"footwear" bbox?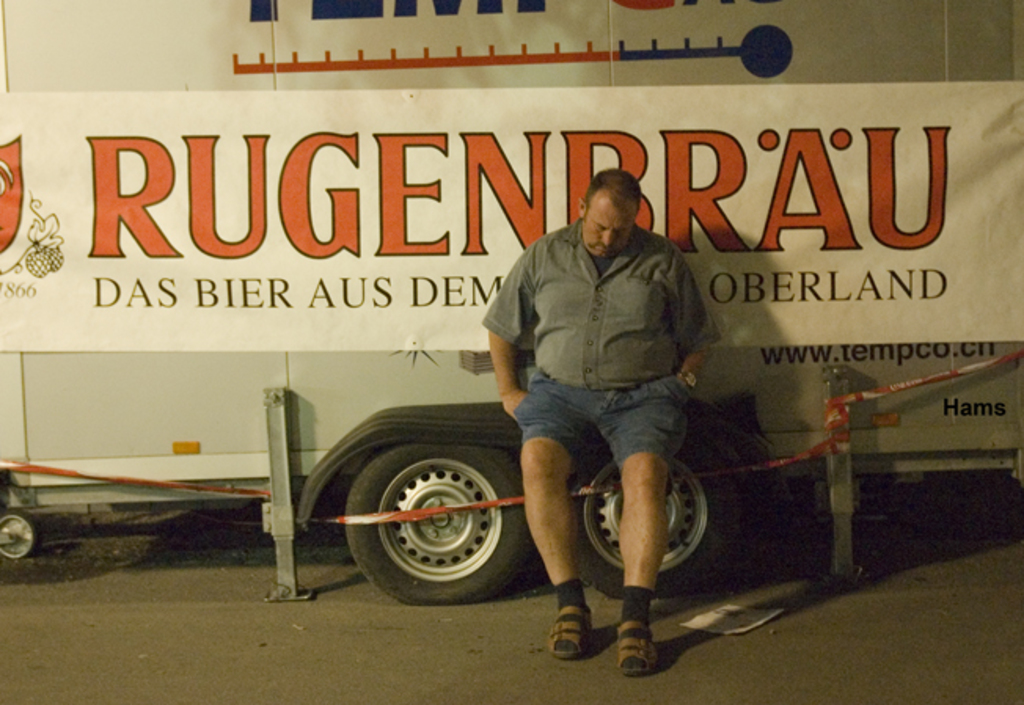
bbox(542, 600, 594, 664)
